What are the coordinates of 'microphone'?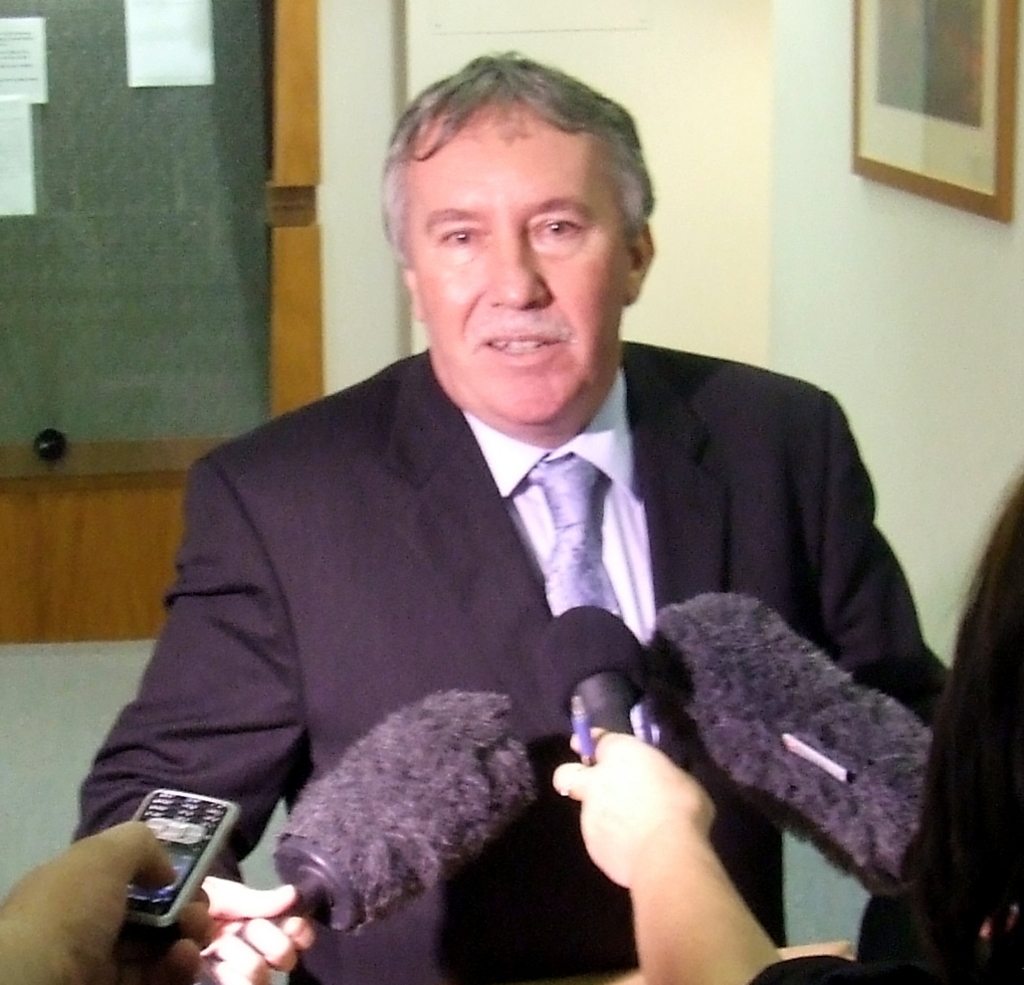
[x1=651, y1=595, x2=947, y2=905].
